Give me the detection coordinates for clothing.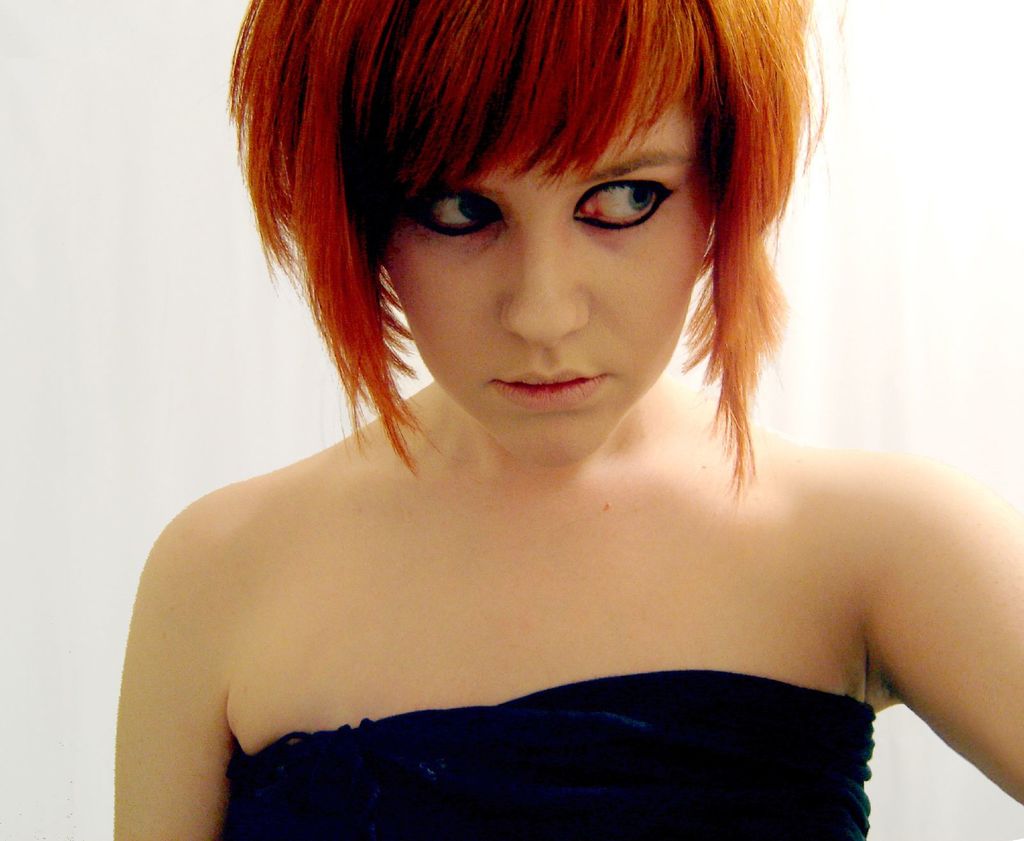
region(230, 672, 877, 840).
